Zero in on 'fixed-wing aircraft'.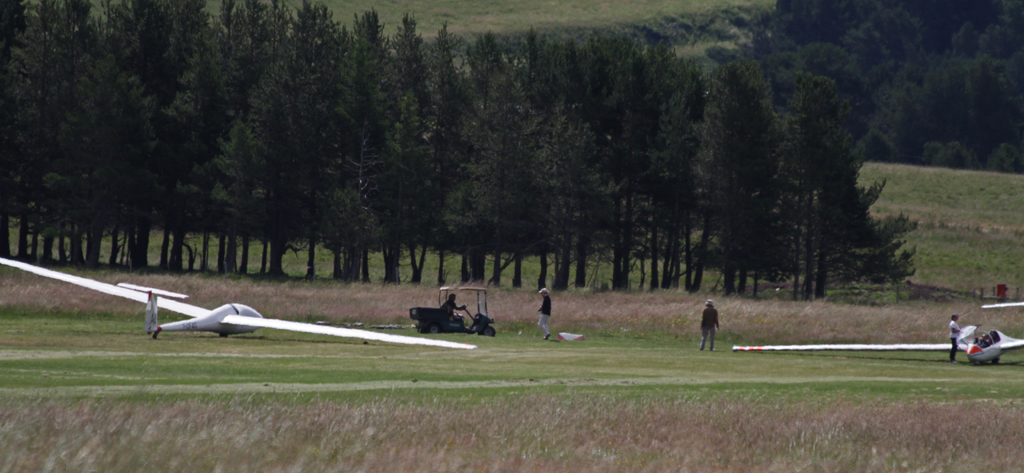
Zeroed in: l=979, t=301, r=1023, b=309.
